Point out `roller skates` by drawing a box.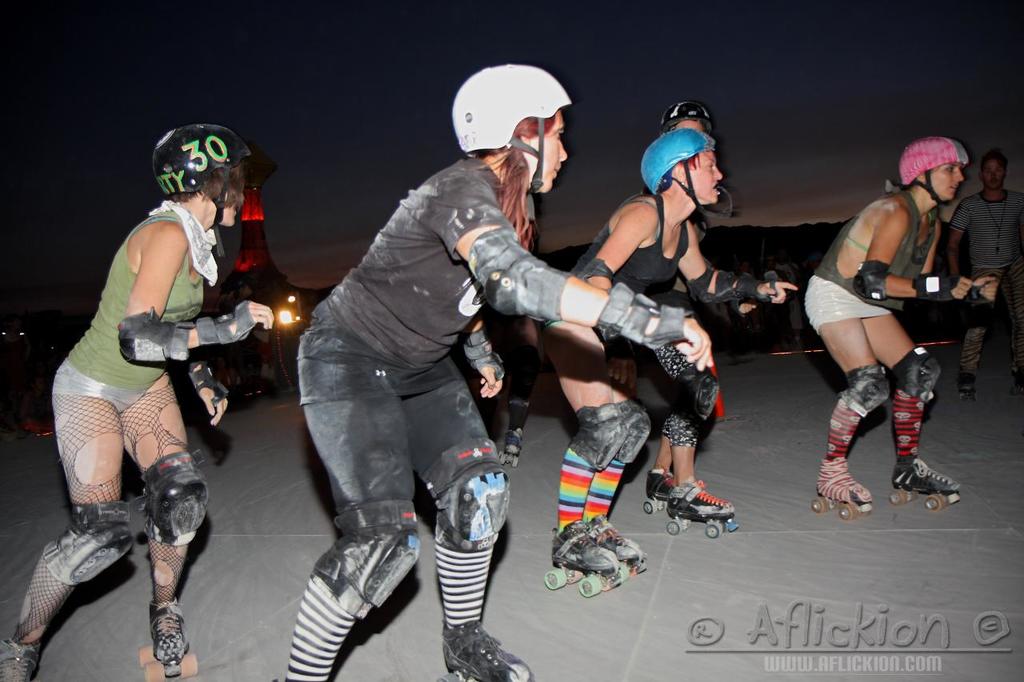
[x1=890, y1=450, x2=962, y2=509].
